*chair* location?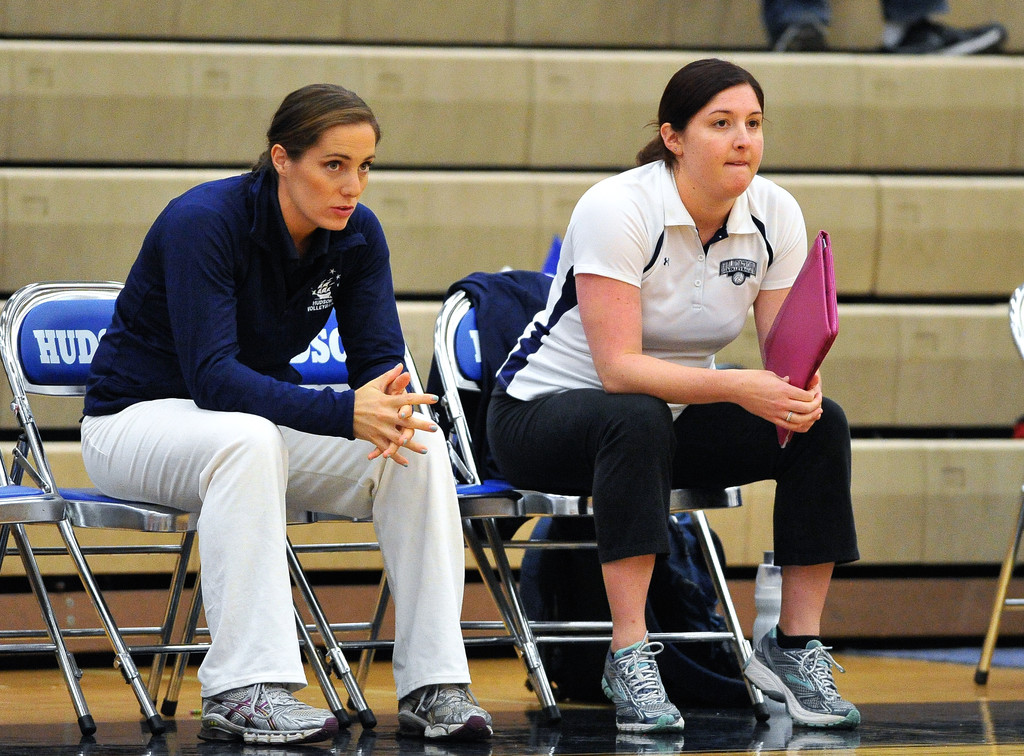
(left=0, top=278, right=351, bottom=734)
